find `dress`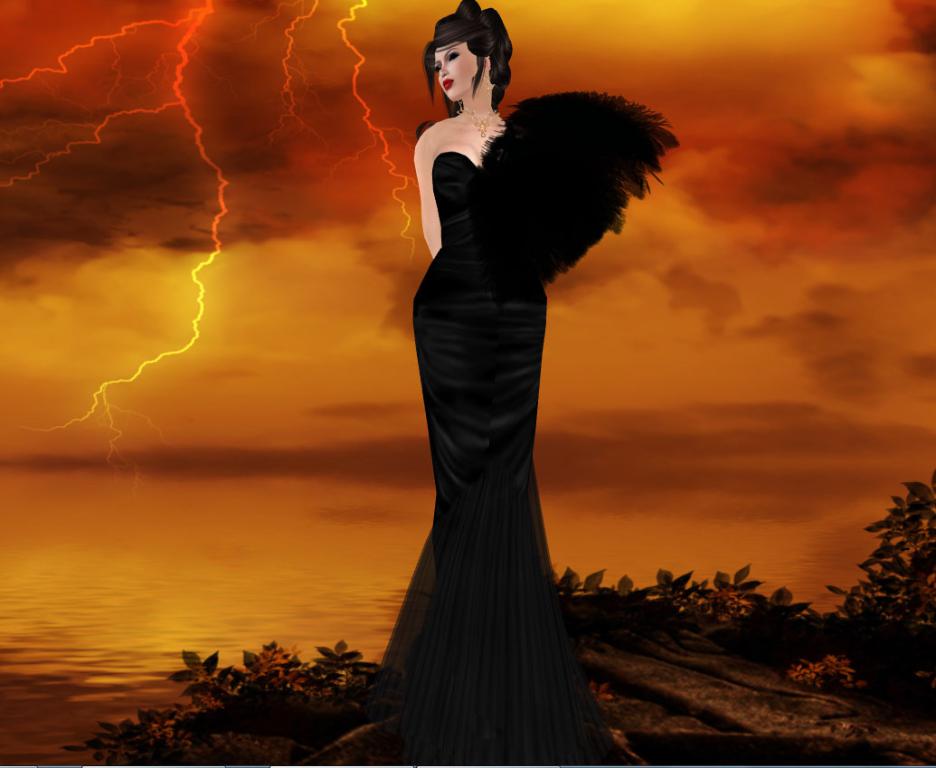
(left=360, top=137, right=640, bottom=767)
